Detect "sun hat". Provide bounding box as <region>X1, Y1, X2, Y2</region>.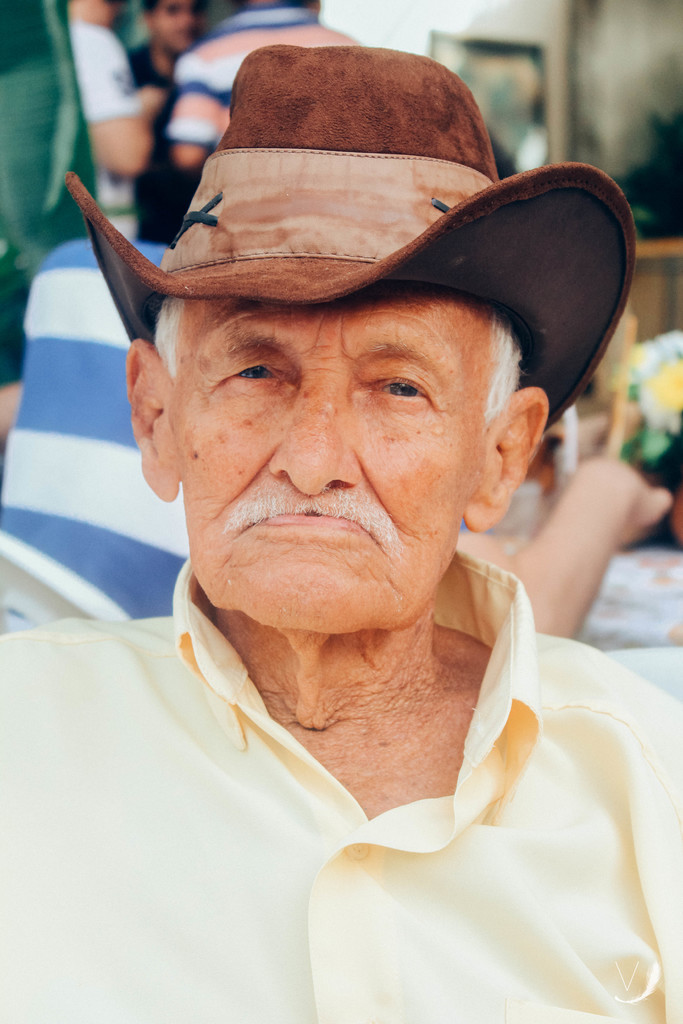
<region>65, 40, 632, 449</region>.
